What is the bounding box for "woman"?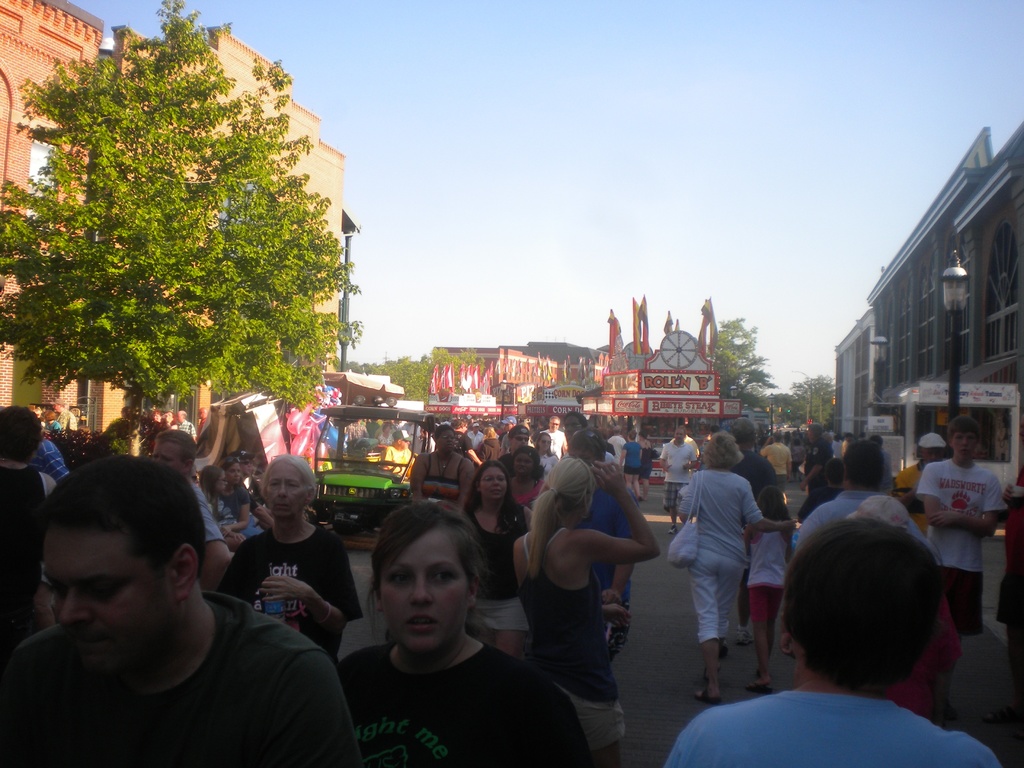
pyautogui.locateOnScreen(213, 452, 365, 659).
